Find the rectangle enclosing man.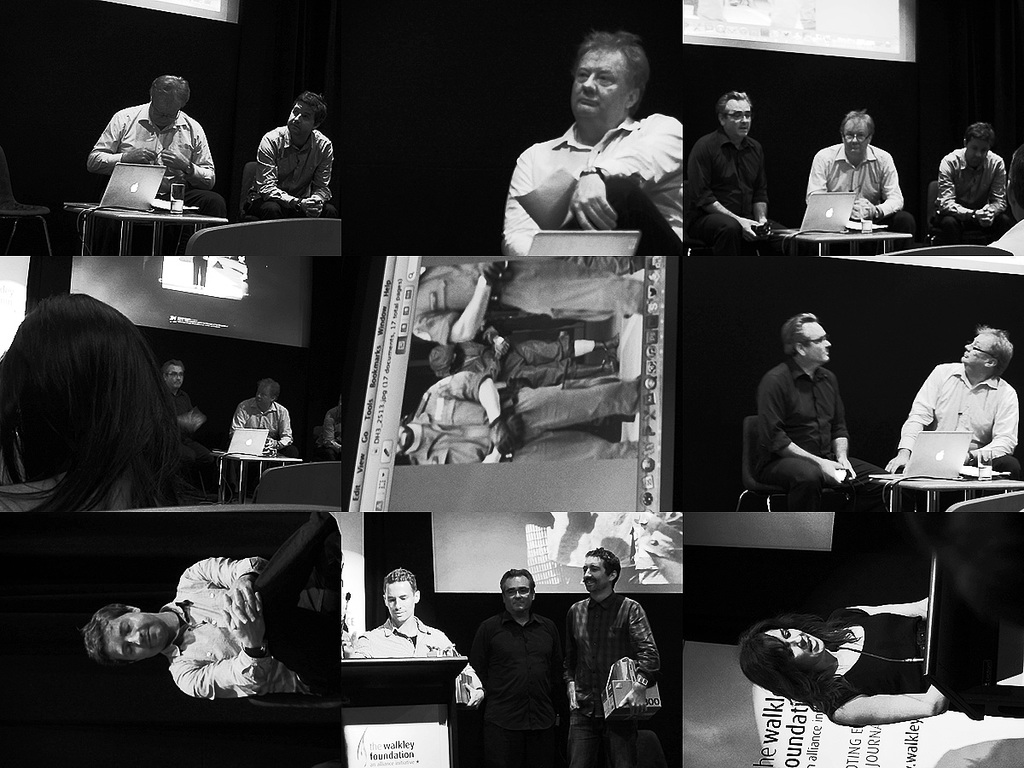
<region>347, 570, 468, 666</region>.
